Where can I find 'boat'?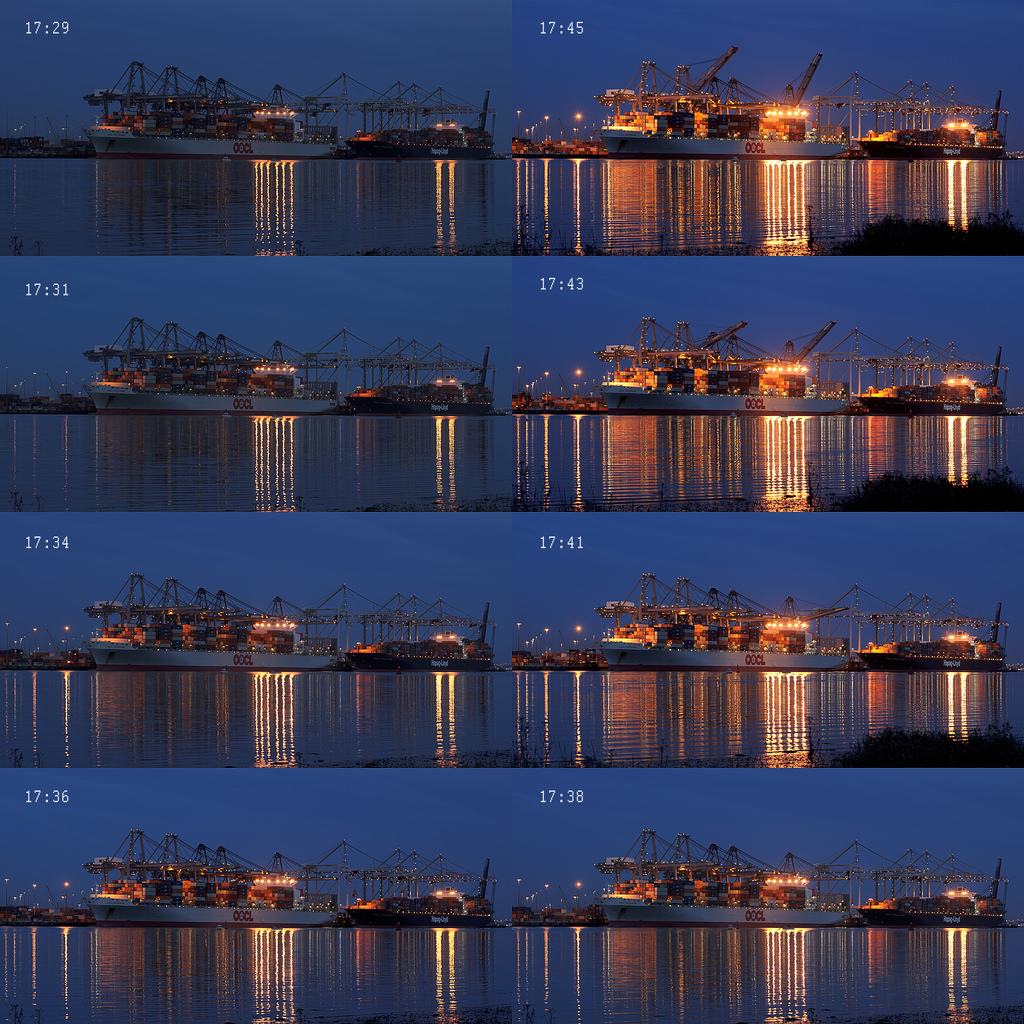
You can find it at x1=854, y1=85, x2=1009, y2=159.
